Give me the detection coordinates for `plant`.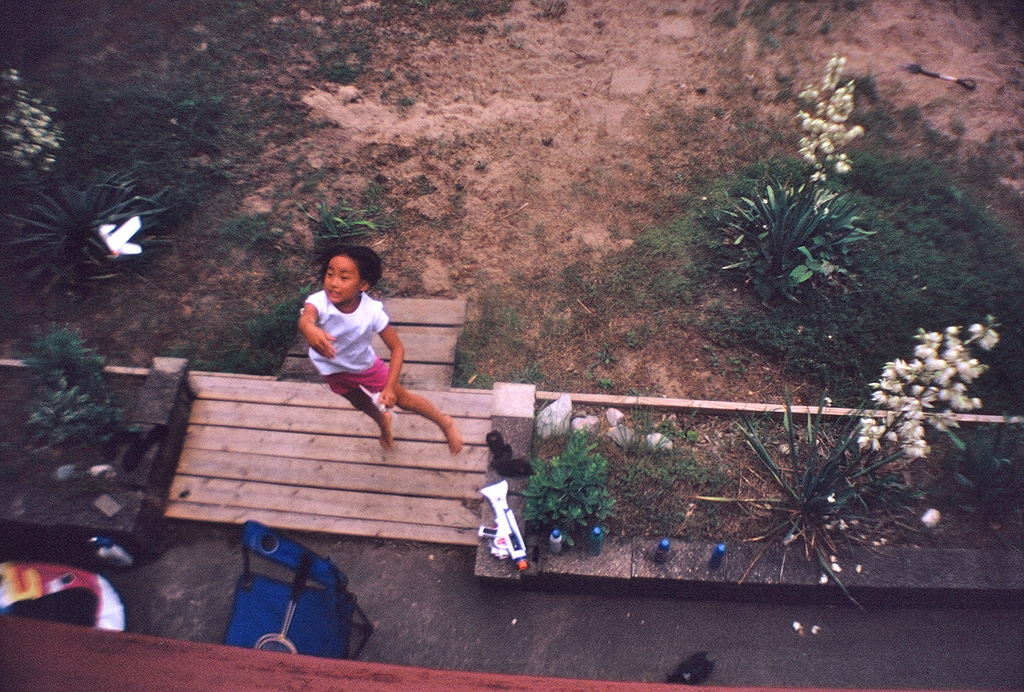
<box>620,409,722,535</box>.
